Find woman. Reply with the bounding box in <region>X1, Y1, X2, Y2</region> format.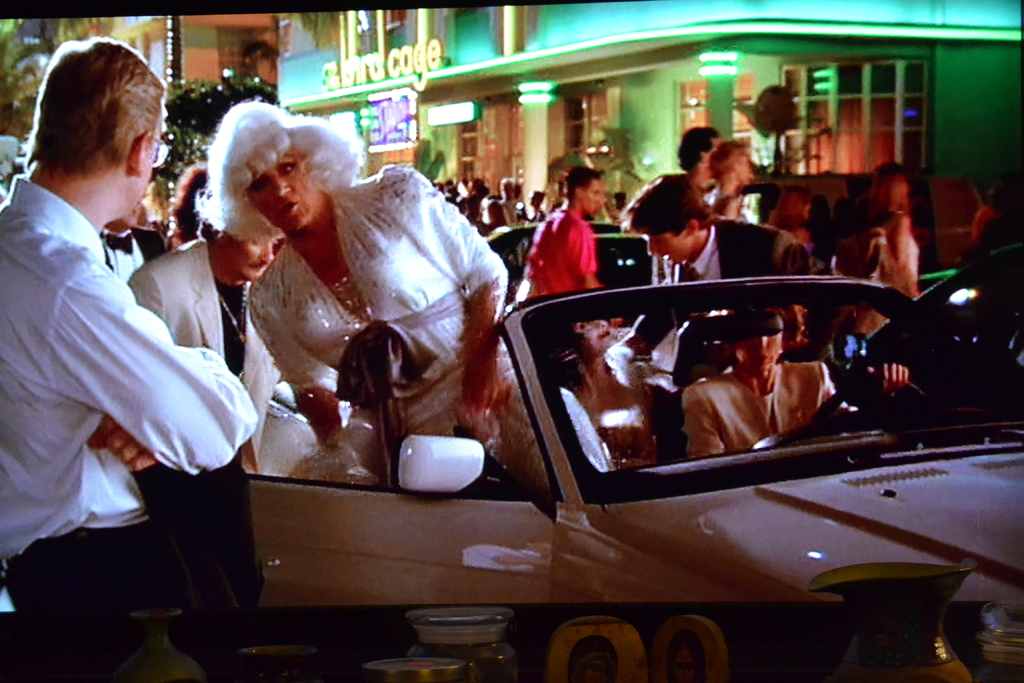
<region>194, 99, 615, 487</region>.
